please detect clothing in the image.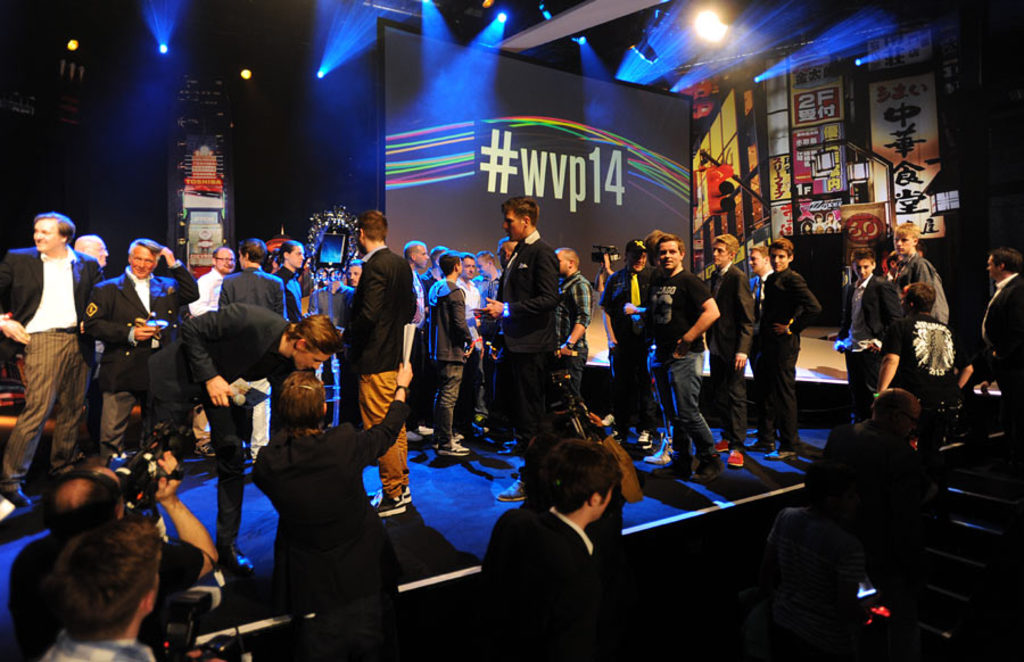
bbox(9, 220, 93, 473).
